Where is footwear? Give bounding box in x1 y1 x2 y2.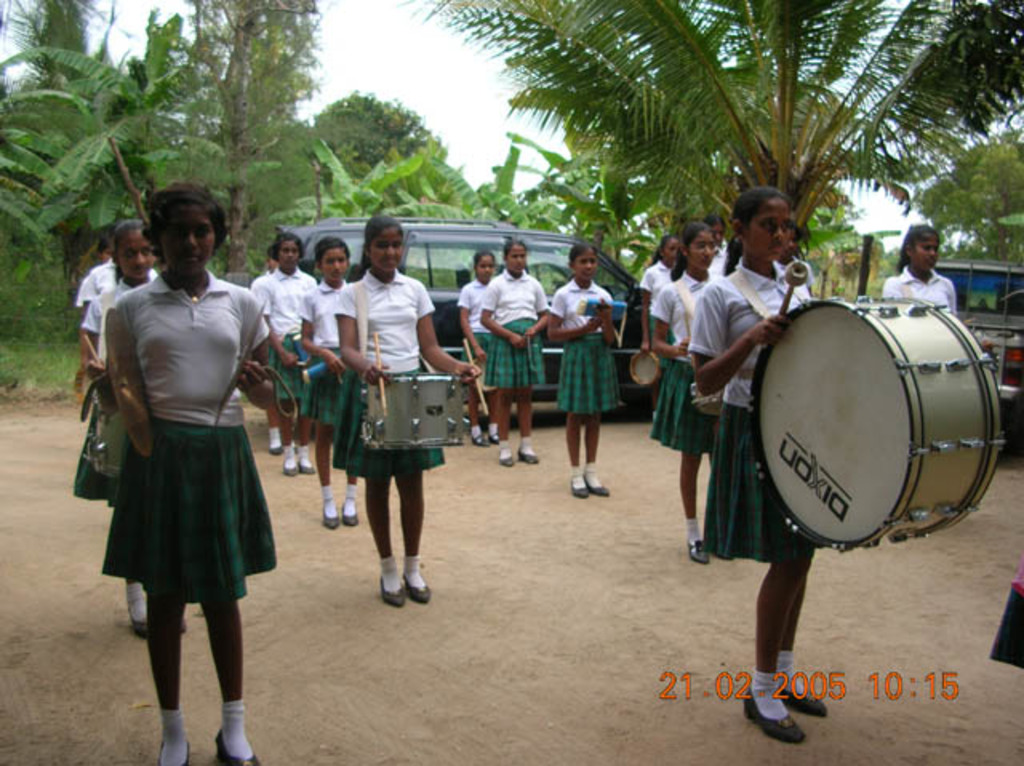
686 544 706 560.
